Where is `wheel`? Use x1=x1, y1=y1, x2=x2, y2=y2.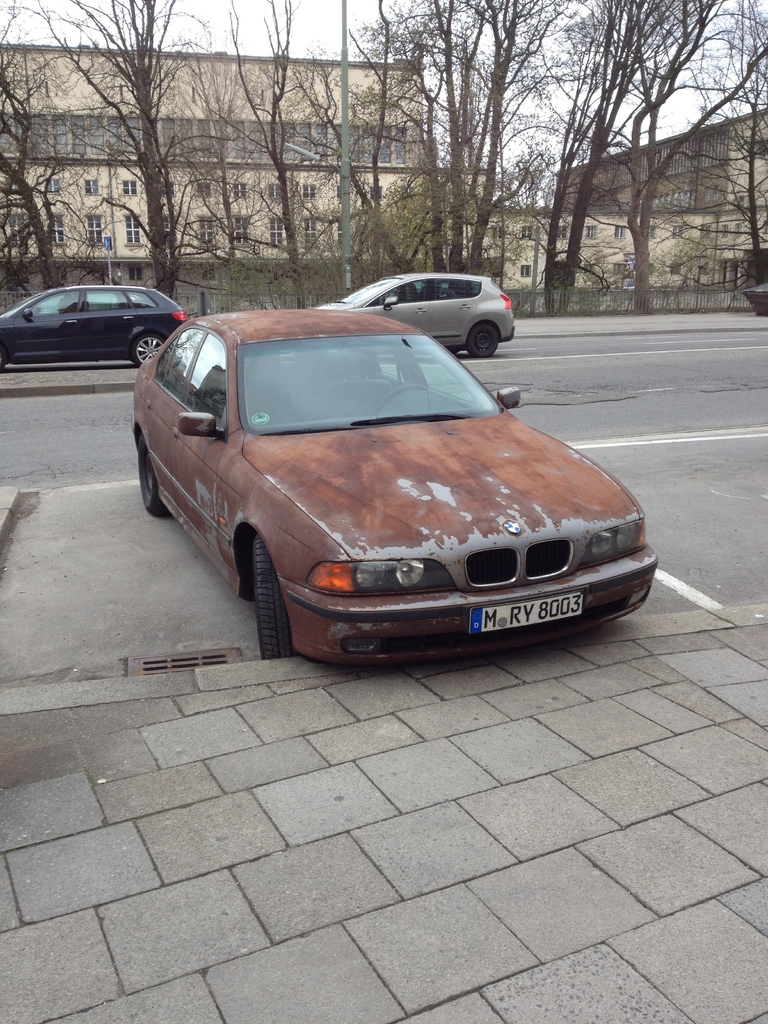
x1=129, y1=332, x2=171, y2=376.
